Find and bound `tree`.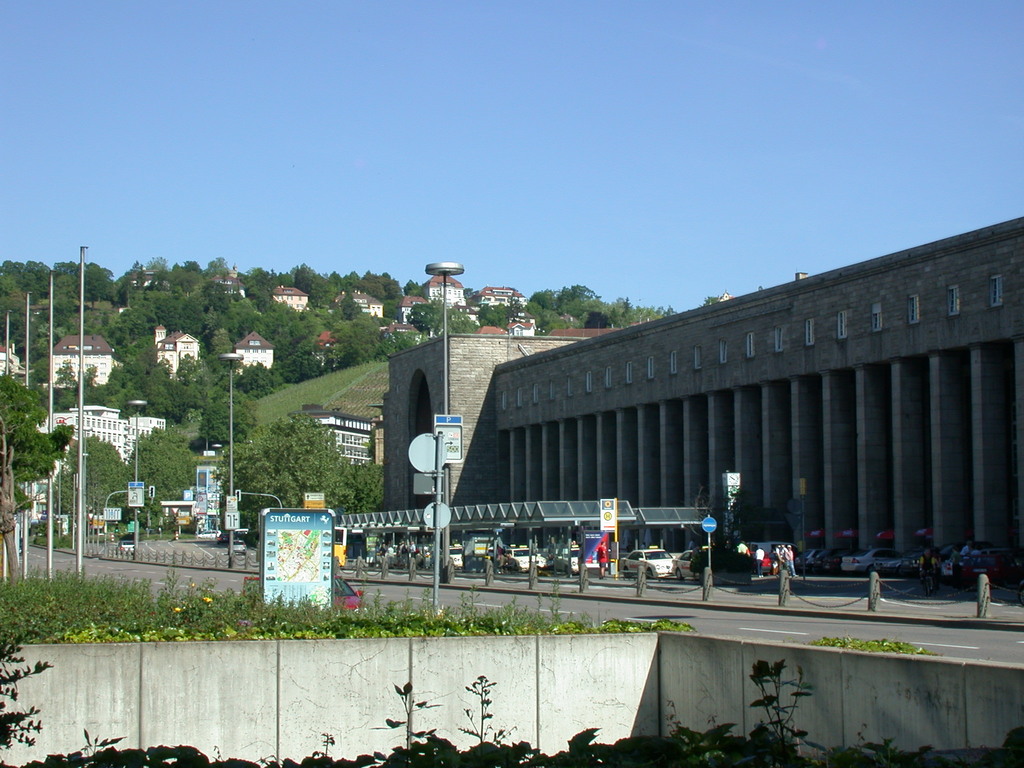
Bound: rect(0, 365, 79, 579).
